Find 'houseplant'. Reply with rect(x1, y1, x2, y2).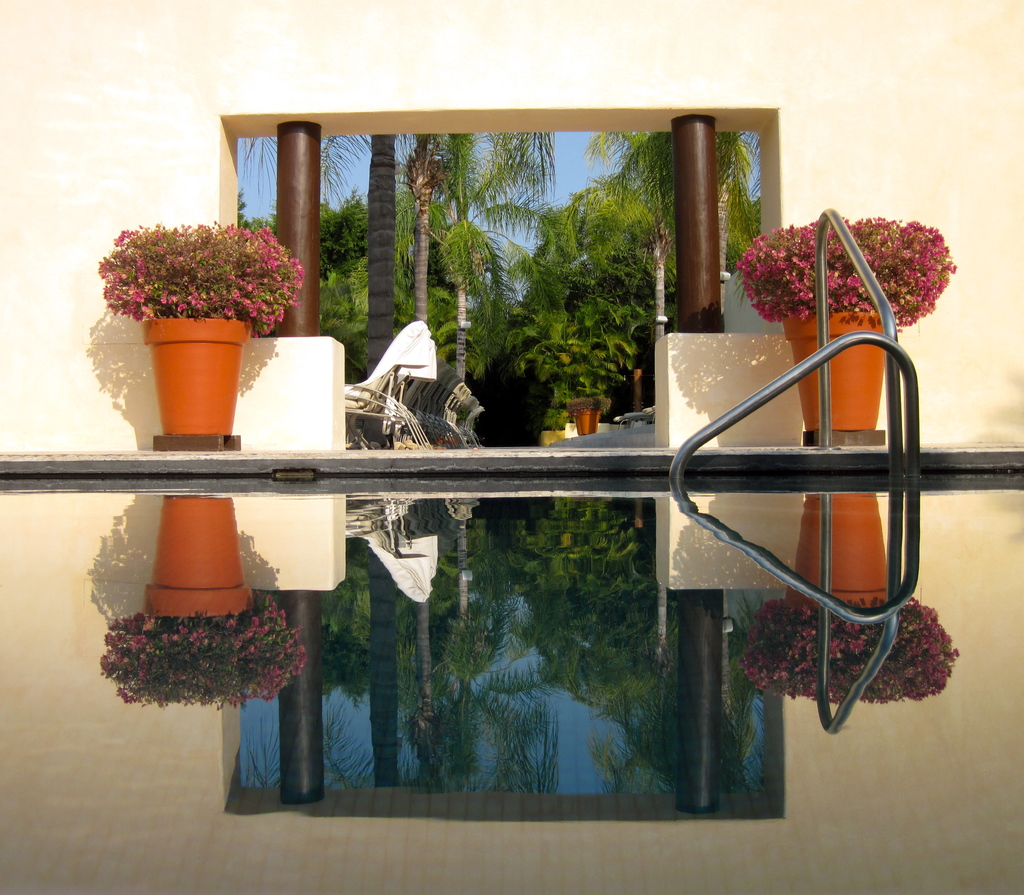
rect(733, 217, 960, 433).
